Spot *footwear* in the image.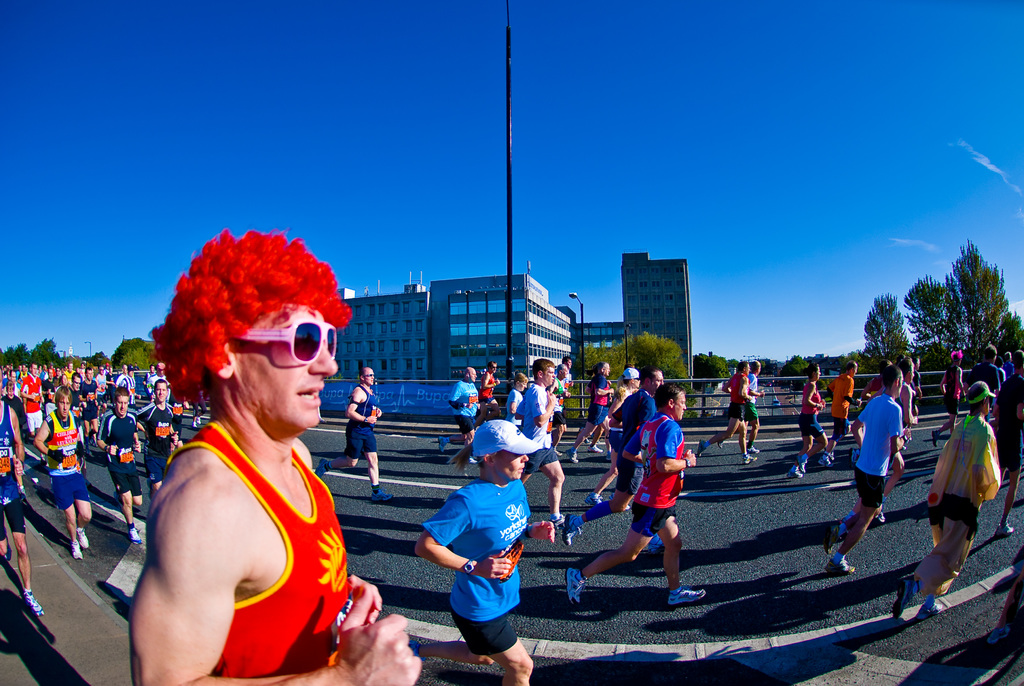
*footwear* found at 566,448,579,466.
